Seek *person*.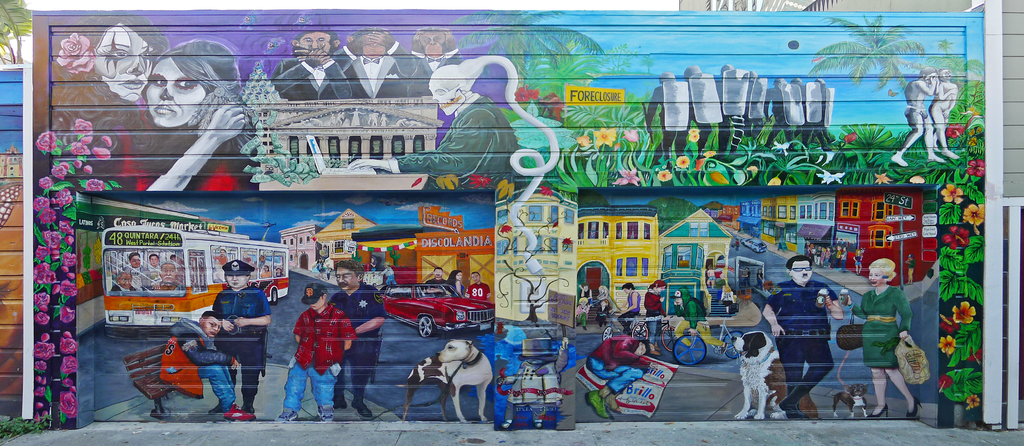
bbox=[331, 261, 390, 420].
